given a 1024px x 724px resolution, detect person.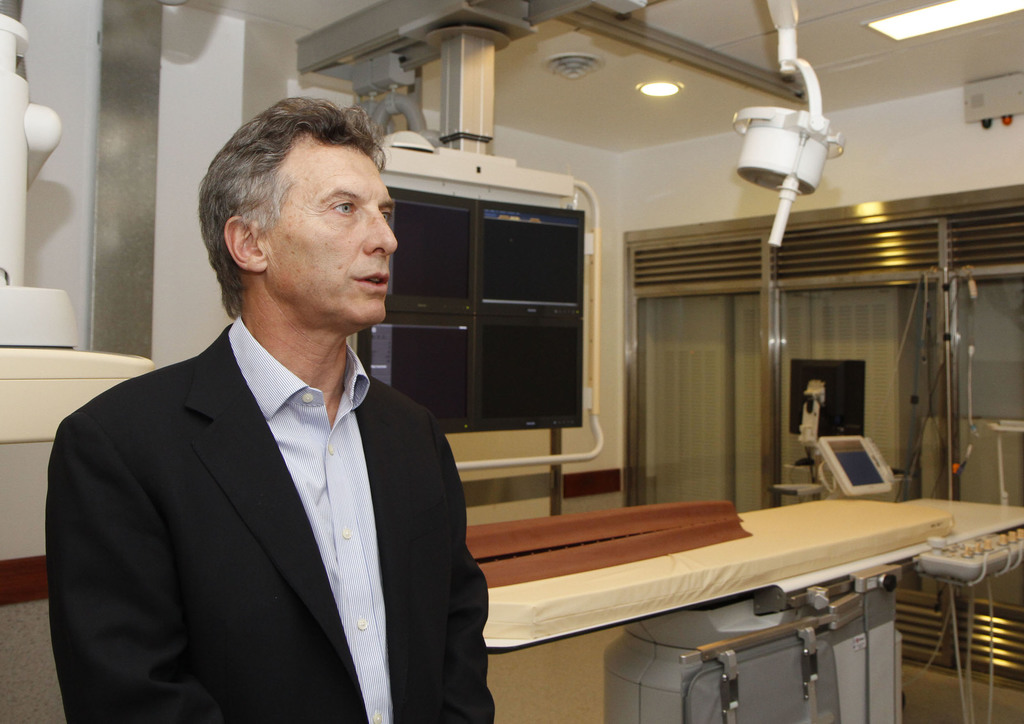
BBox(67, 92, 485, 720).
